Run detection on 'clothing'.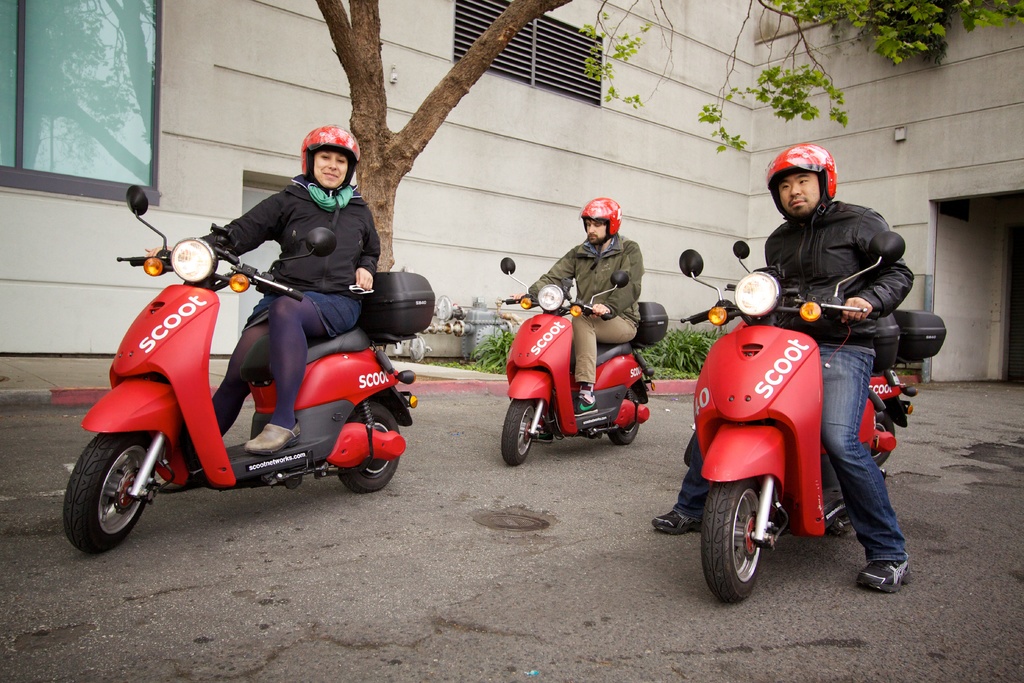
Result: <box>529,235,642,327</box>.
